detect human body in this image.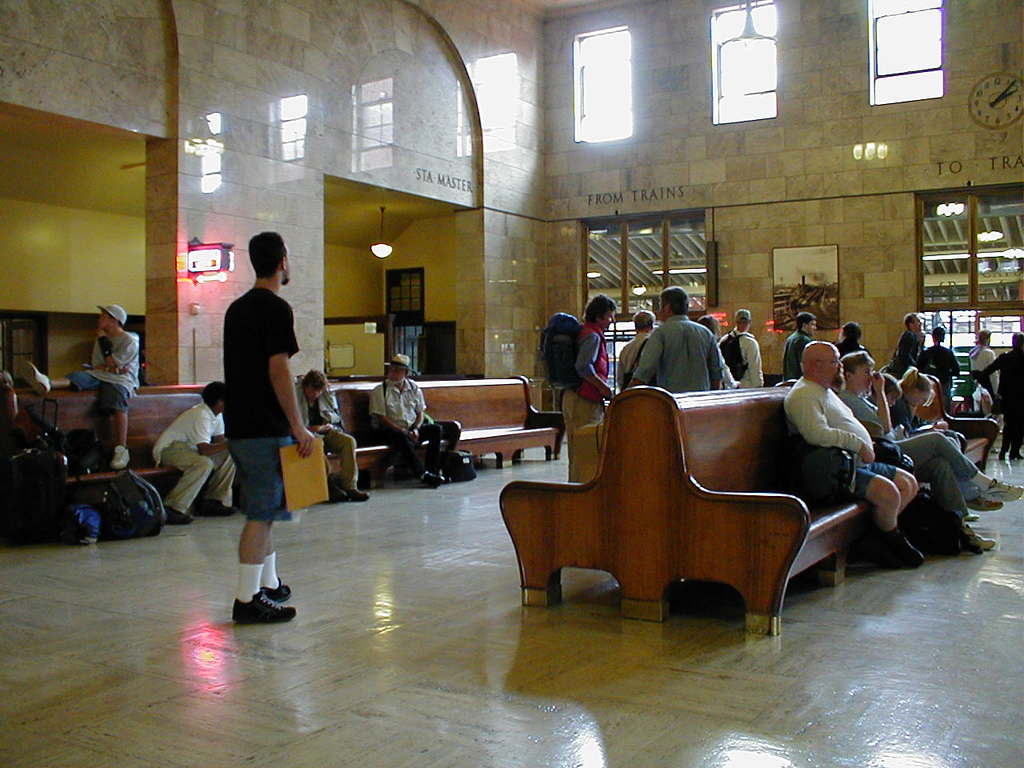
Detection: l=149, t=376, r=242, b=534.
